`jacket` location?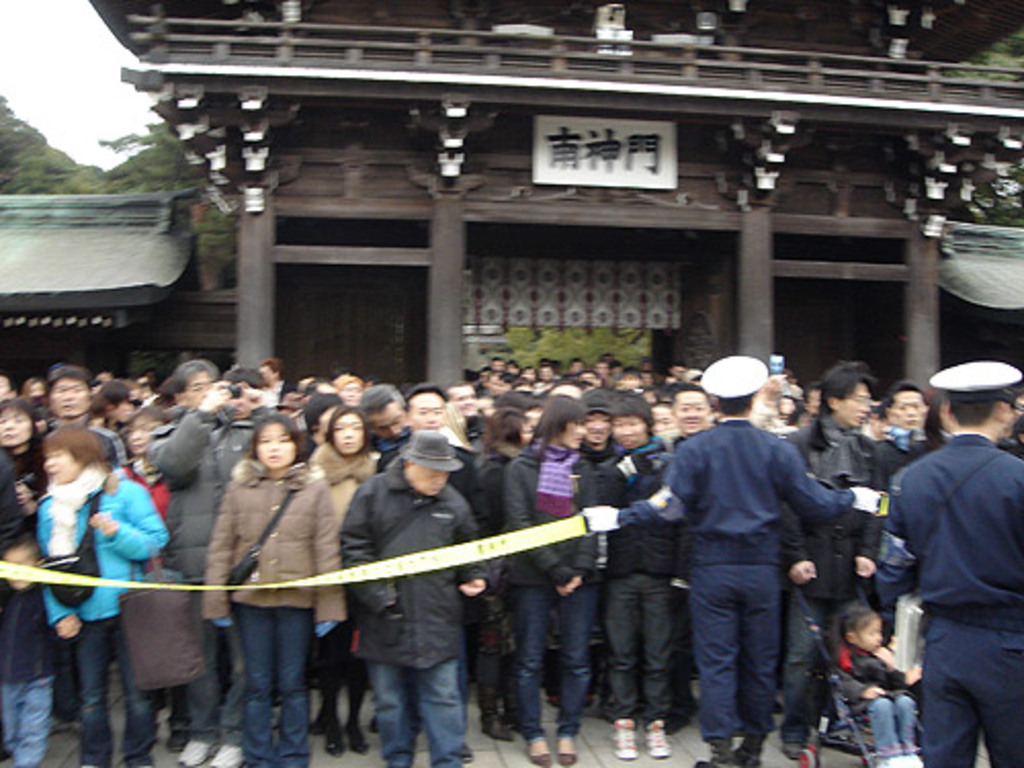
[147, 401, 258, 590]
